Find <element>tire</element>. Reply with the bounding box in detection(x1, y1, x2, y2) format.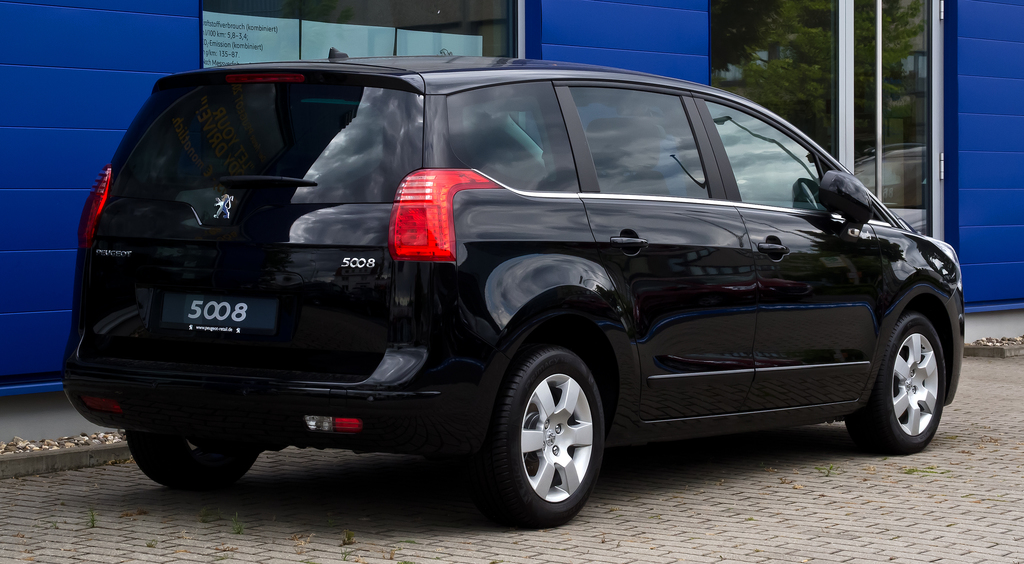
detection(847, 314, 947, 455).
